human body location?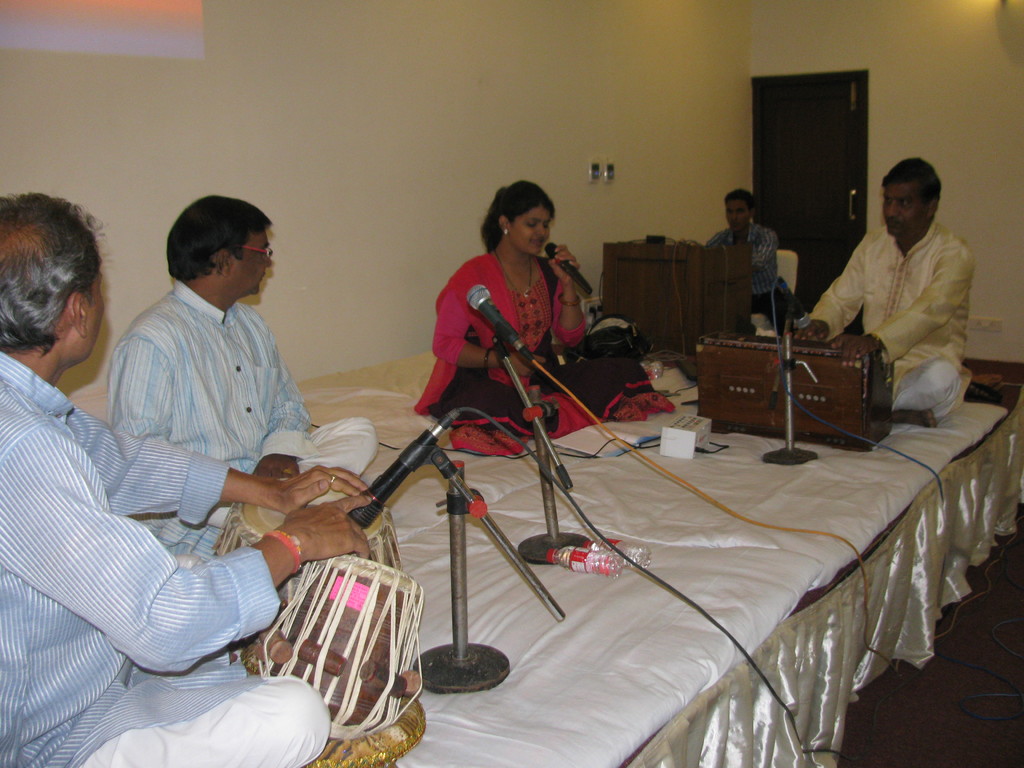
[420,176,607,422]
